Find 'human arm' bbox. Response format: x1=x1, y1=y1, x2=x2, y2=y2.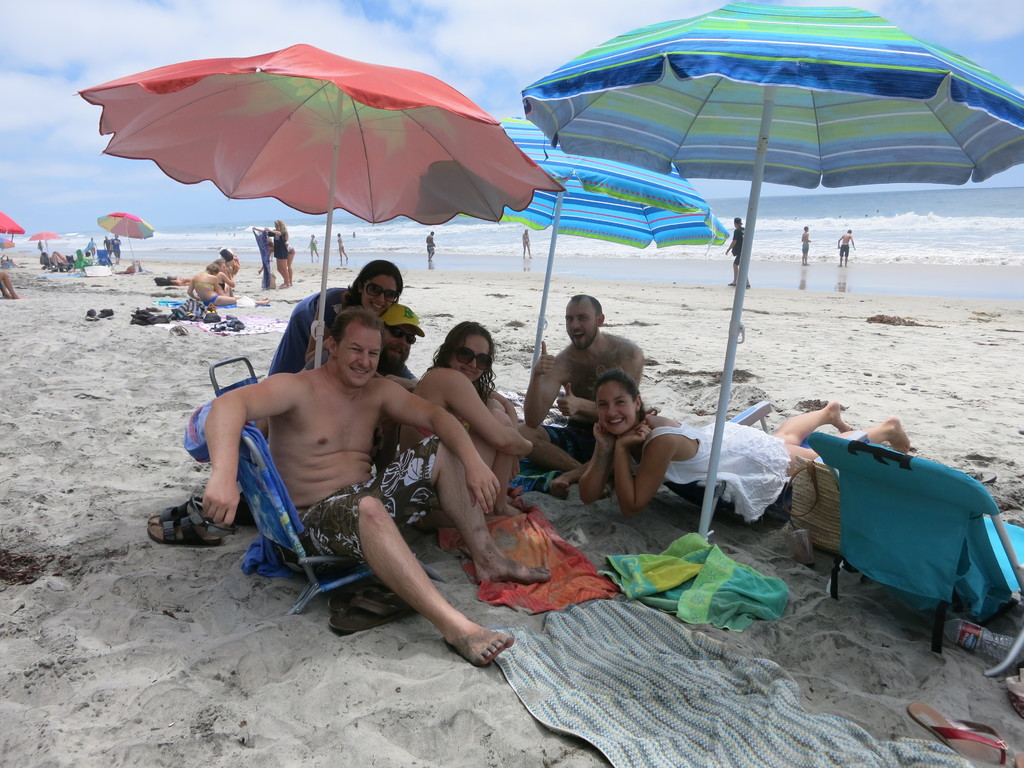
x1=435, y1=364, x2=532, y2=457.
